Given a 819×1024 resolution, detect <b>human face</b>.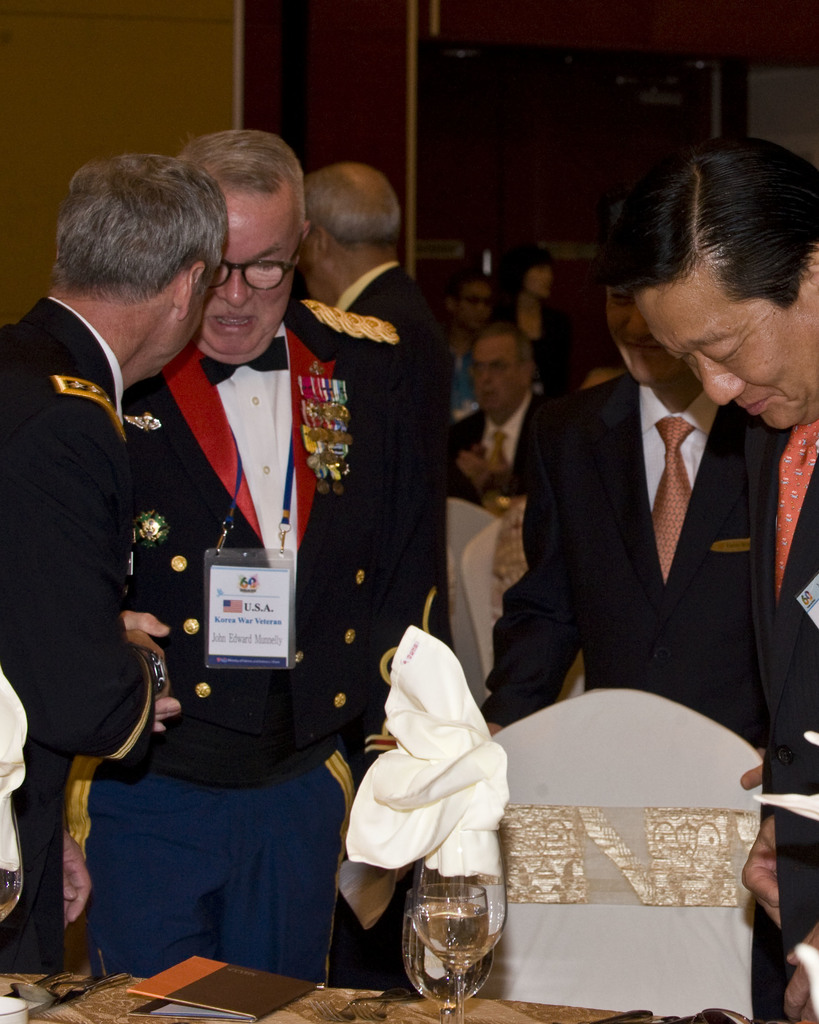
detection(470, 348, 517, 424).
